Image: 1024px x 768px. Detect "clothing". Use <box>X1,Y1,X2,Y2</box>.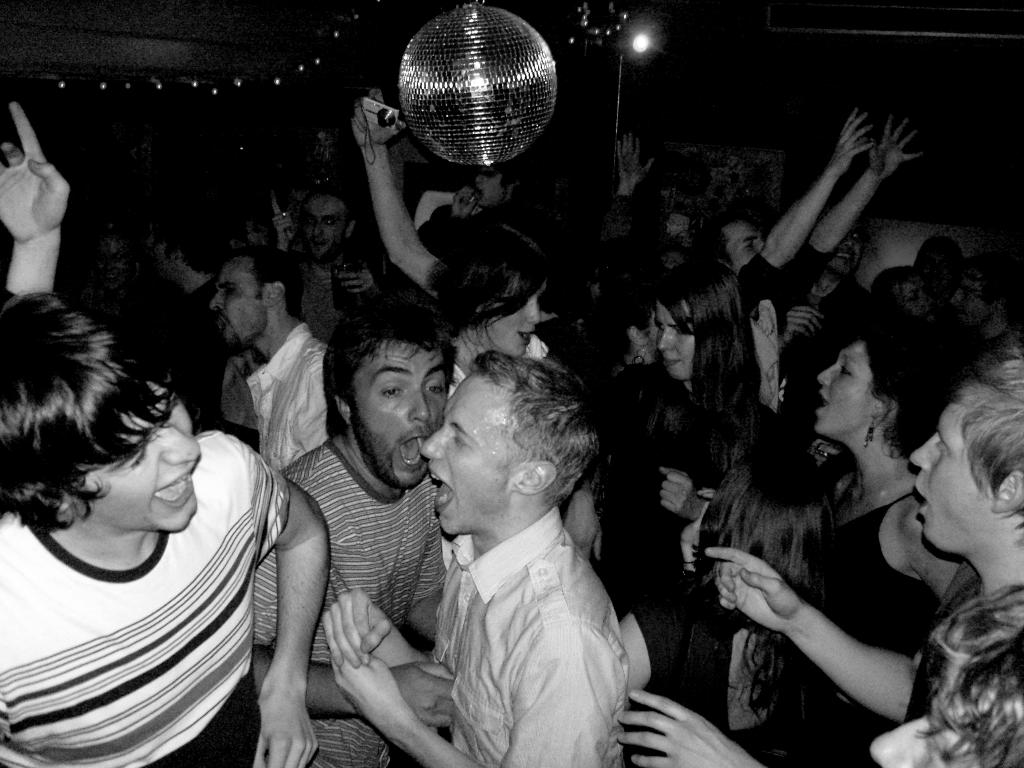
<box>437,500,630,767</box>.
